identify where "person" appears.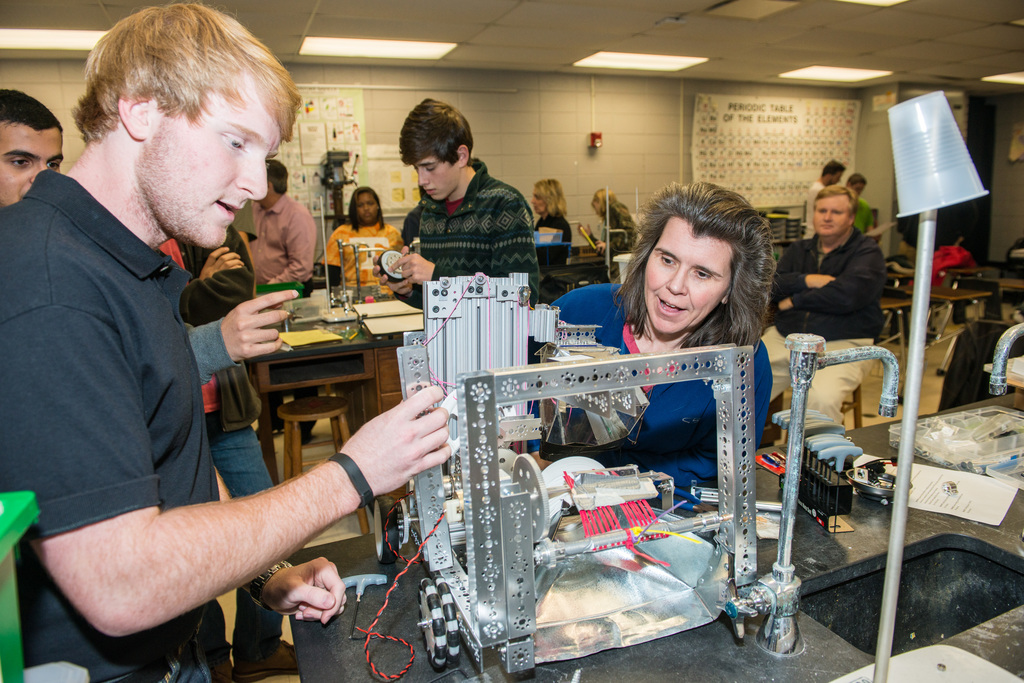
Appears at [579, 188, 636, 256].
